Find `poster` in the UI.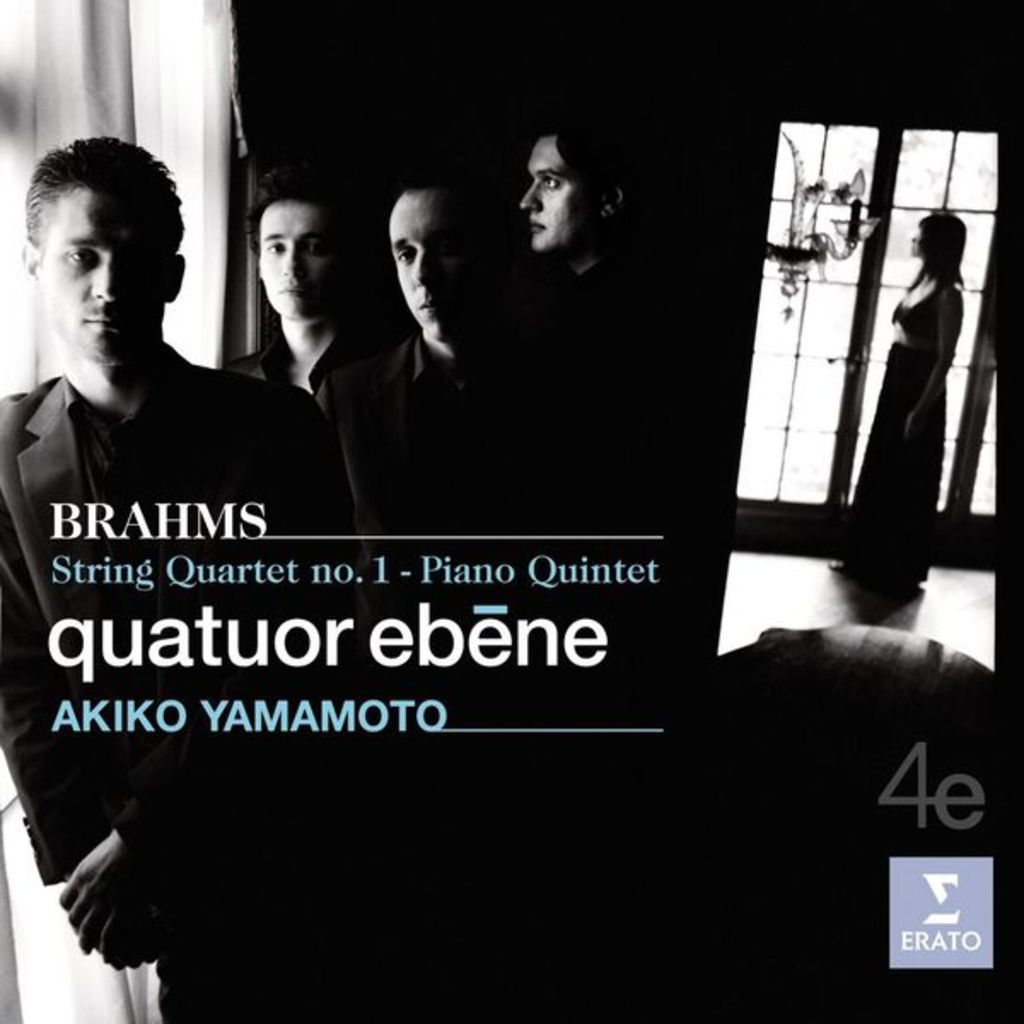
UI element at detection(0, 0, 1022, 1022).
